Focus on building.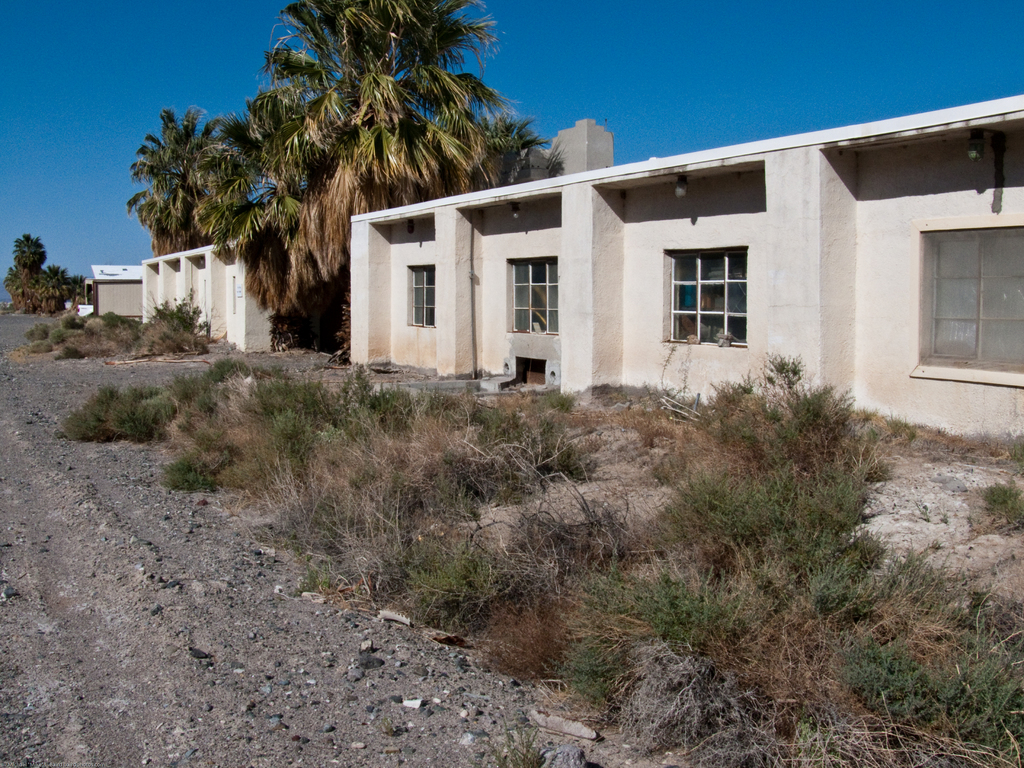
Focused at Rect(348, 90, 1023, 456).
